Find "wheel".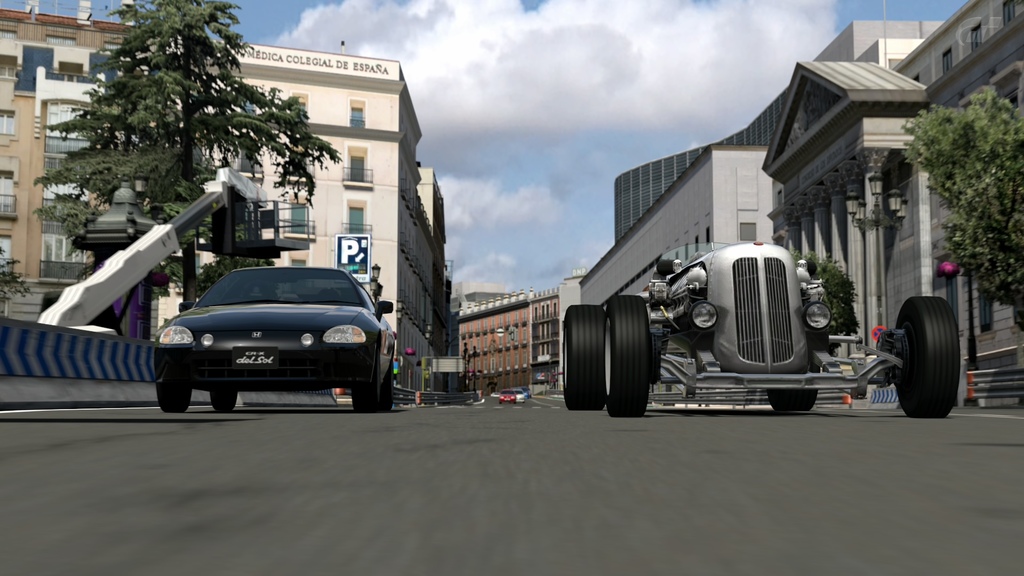
crop(561, 303, 606, 411).
